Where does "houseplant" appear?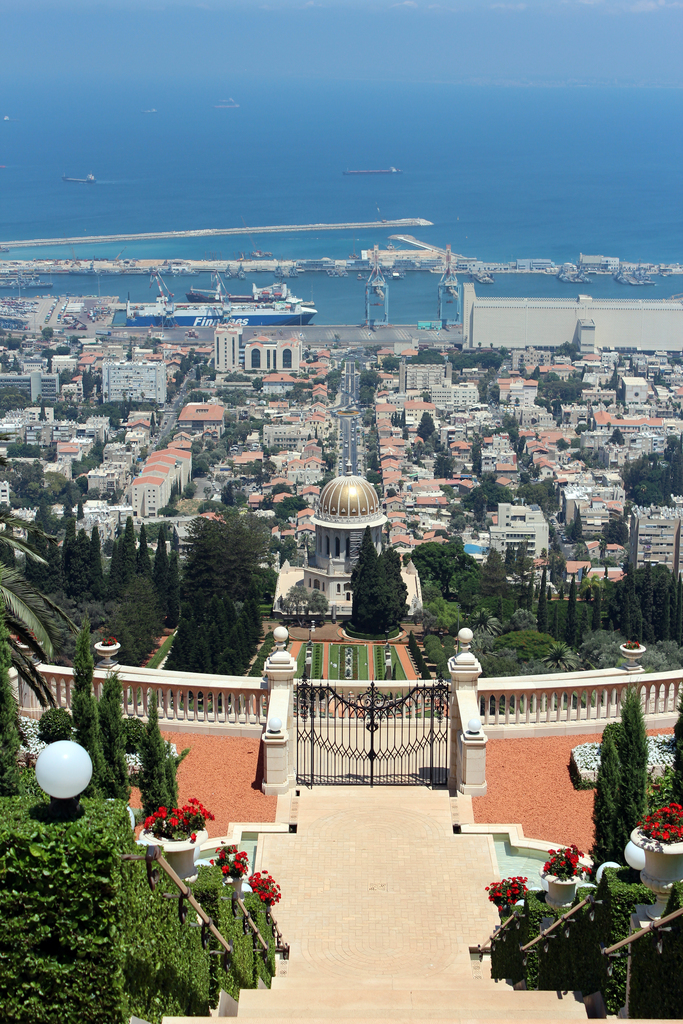
Appears at pyautogui.locateOnScreen(481, 868, 534, 924).
